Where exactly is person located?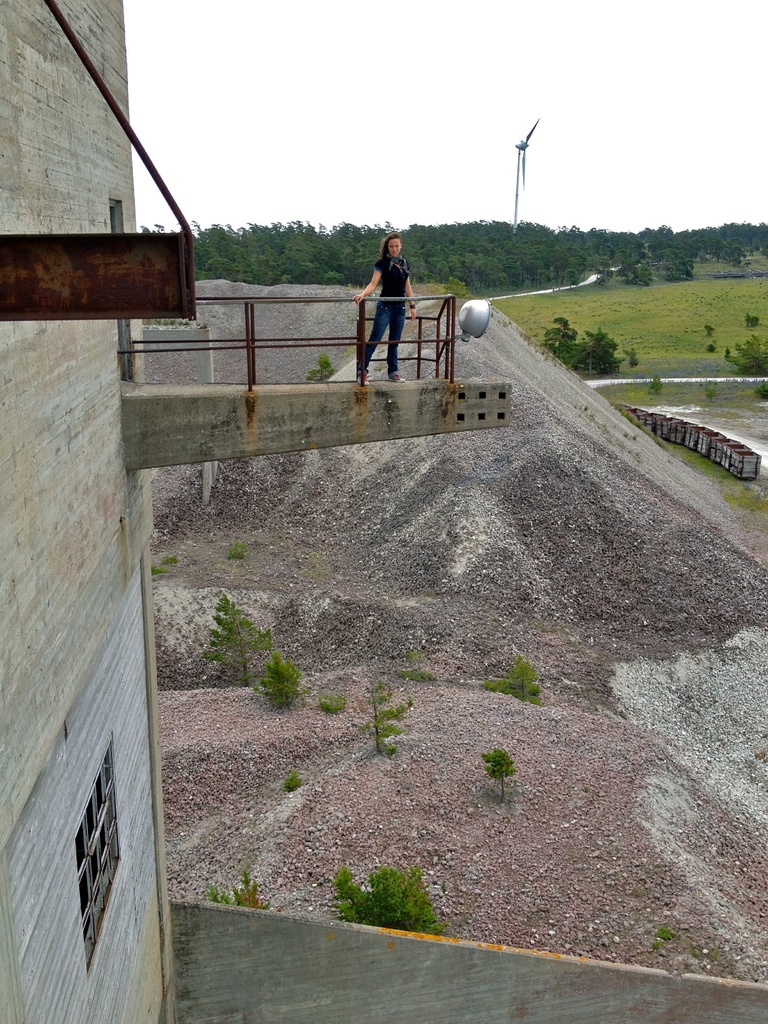
Its bounding box is x1=339, y1=218, x2=421, y2=373.
